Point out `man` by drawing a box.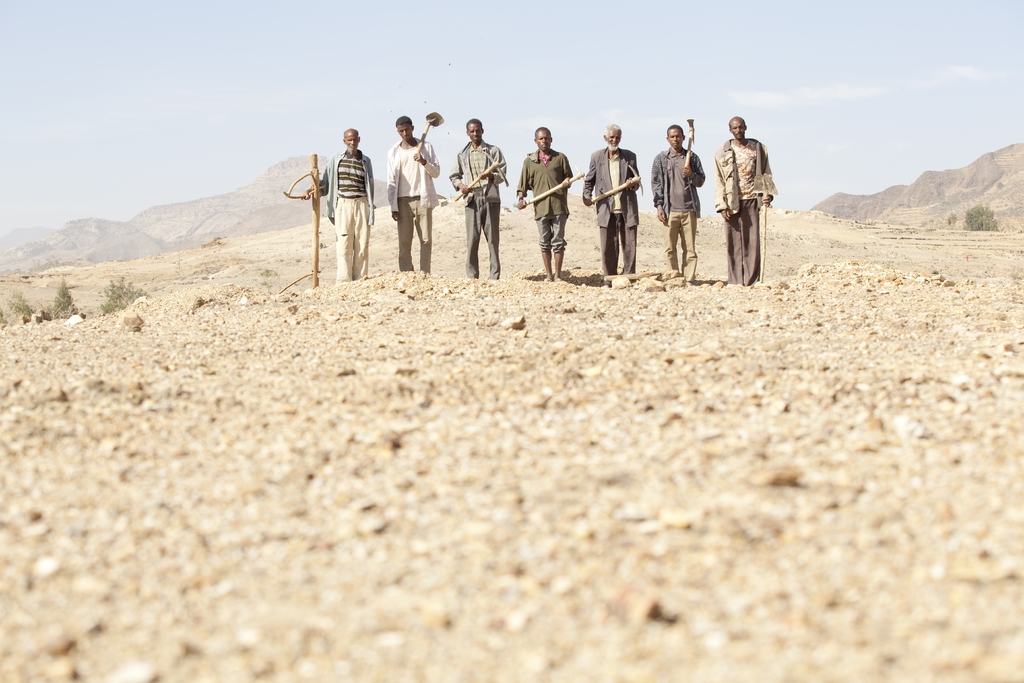
[x1=518, y1=124, x2=572, y2=279].
